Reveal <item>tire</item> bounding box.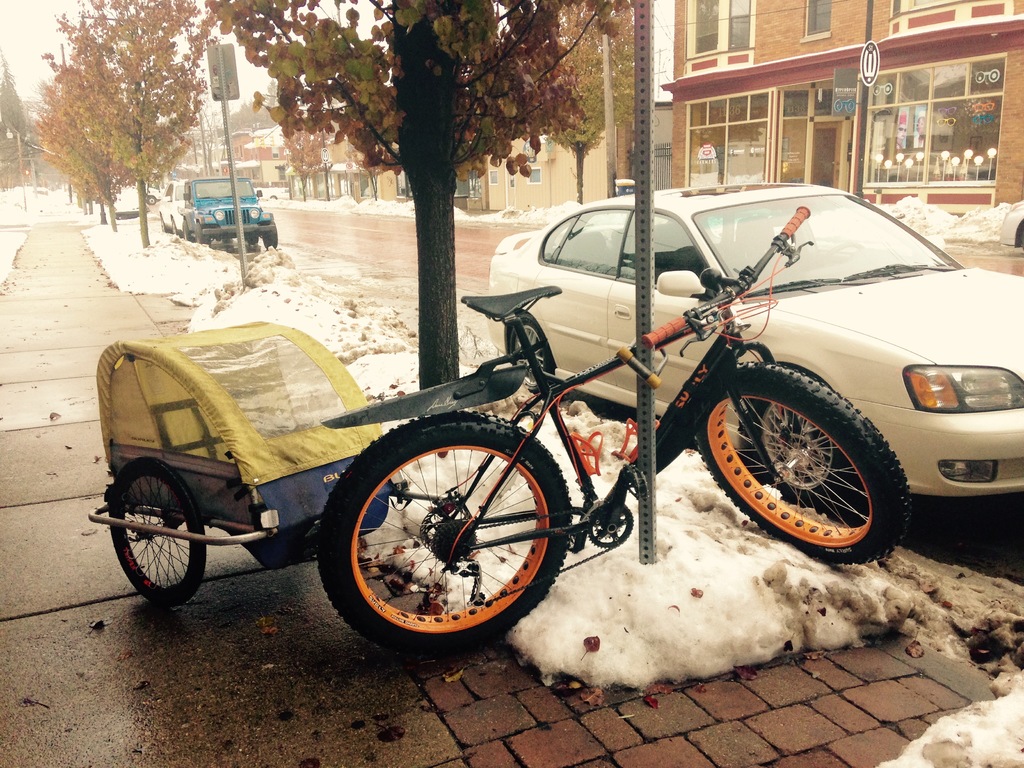
Revealed: bbox(248, 237, 260, 244).
